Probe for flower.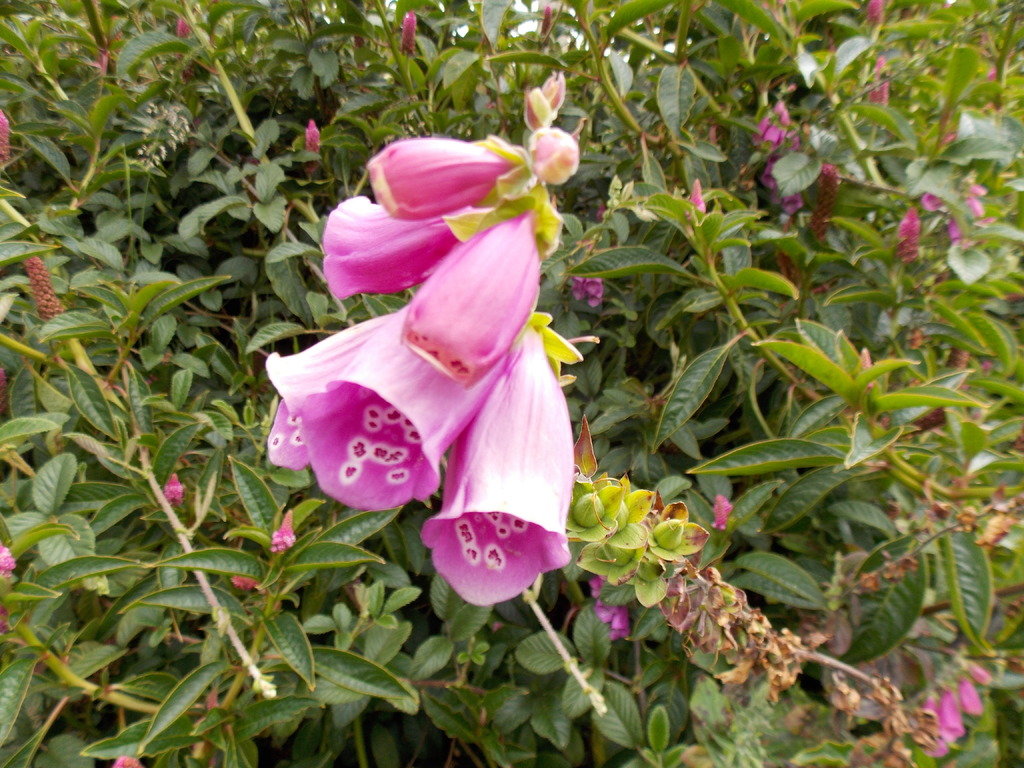
Probe result: region(165, 471, 186, 509).
